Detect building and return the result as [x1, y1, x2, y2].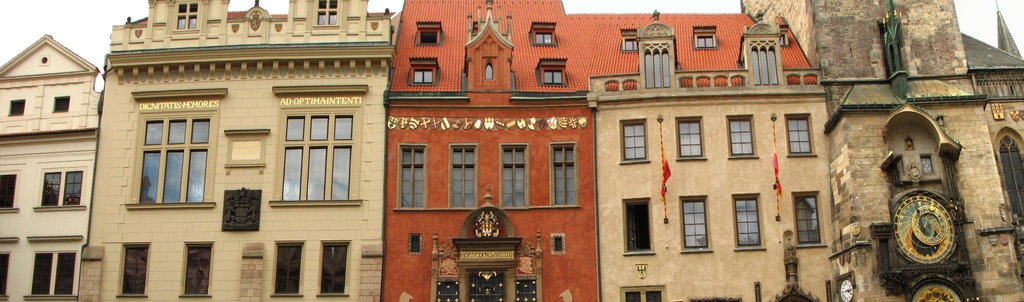
[0, 35, 104, 301].
